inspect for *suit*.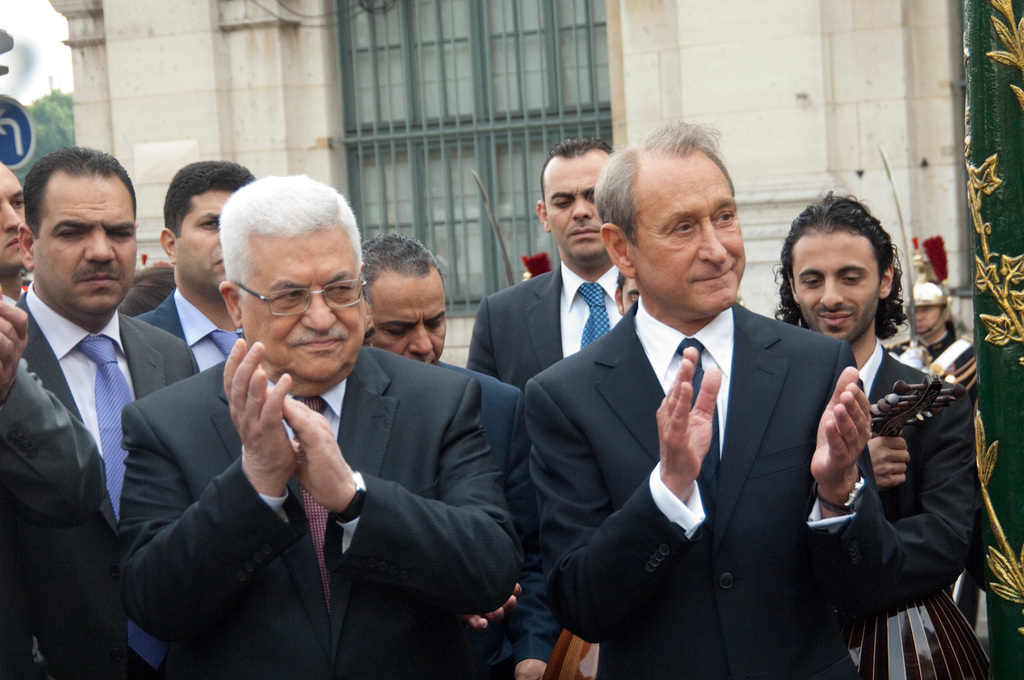
Inspection: region(13, 277, 198, 679).
